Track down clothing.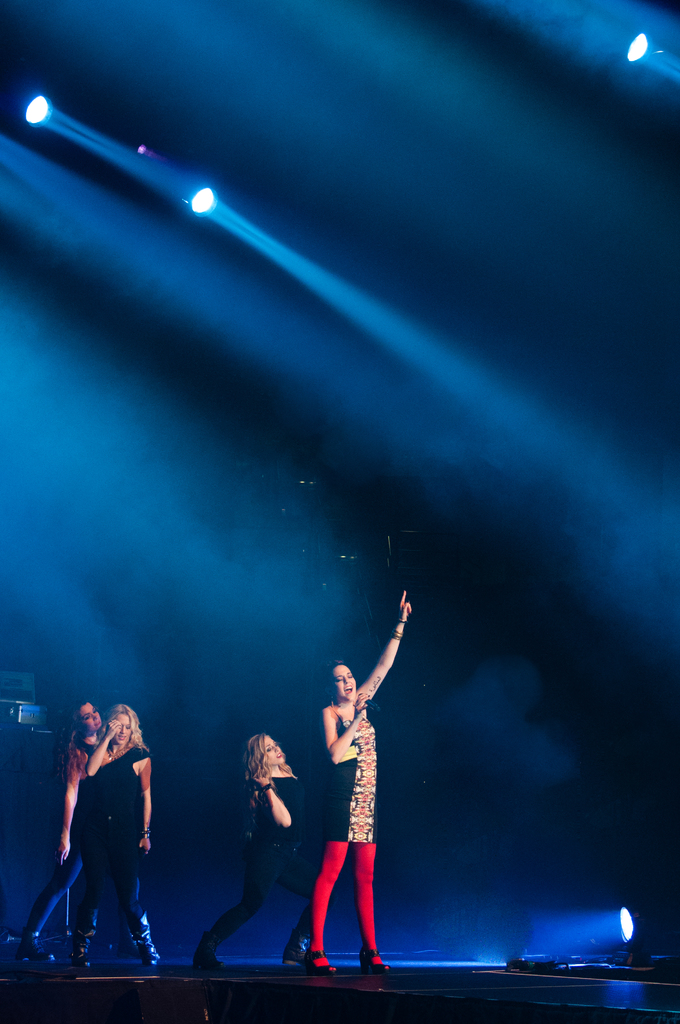
Tracked to locate(202, 759, 339, 957).
